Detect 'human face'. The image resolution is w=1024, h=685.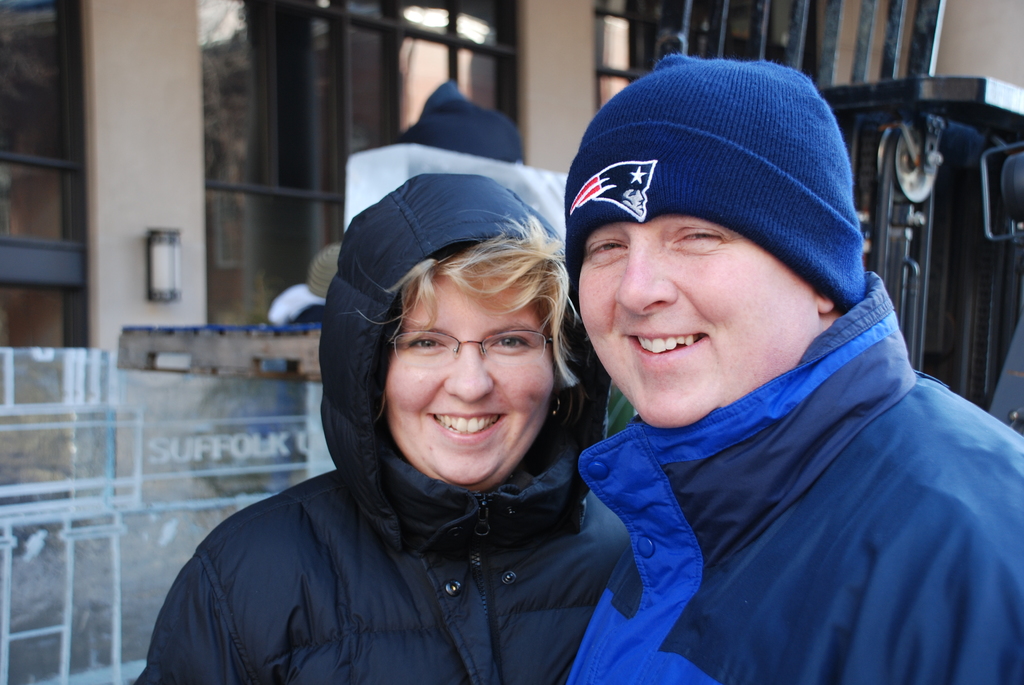
<region>577, 216, 816, 430</region>.
